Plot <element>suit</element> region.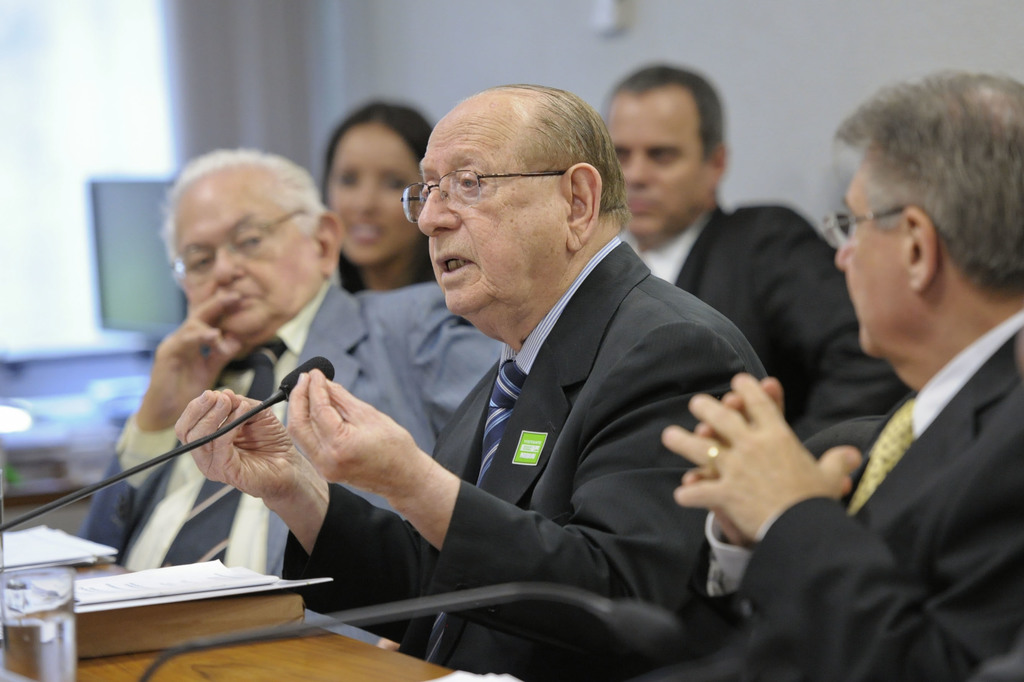
Plotted at 328,180,788,621.
